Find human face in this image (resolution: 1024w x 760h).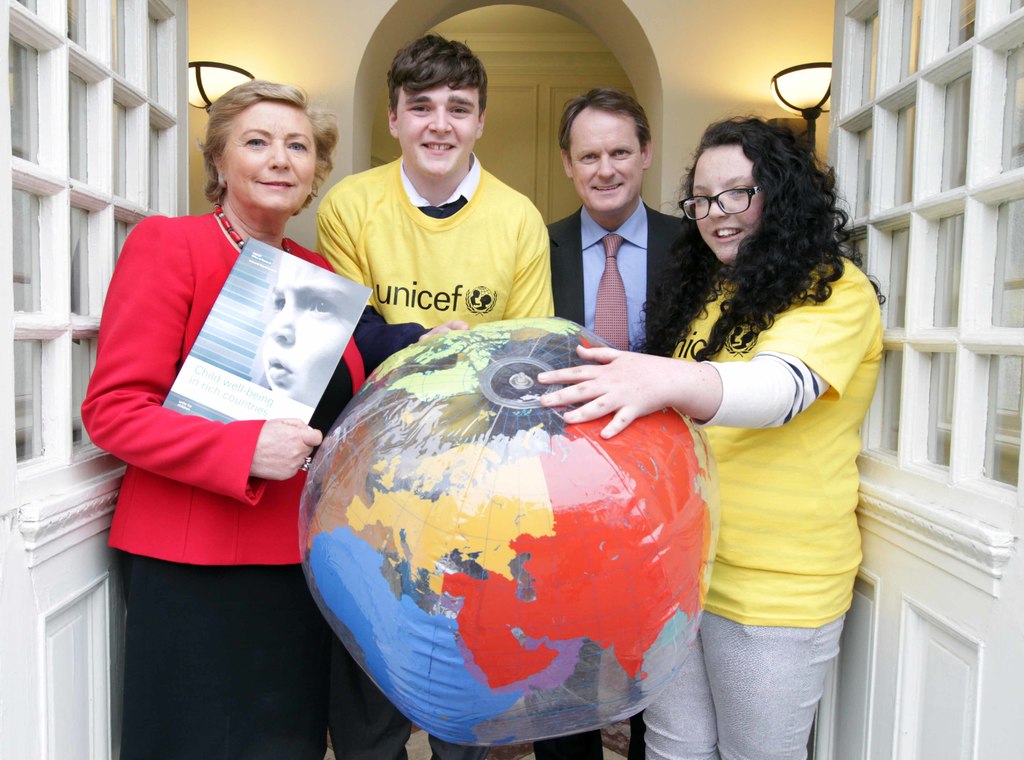
(397,79,481,179).
